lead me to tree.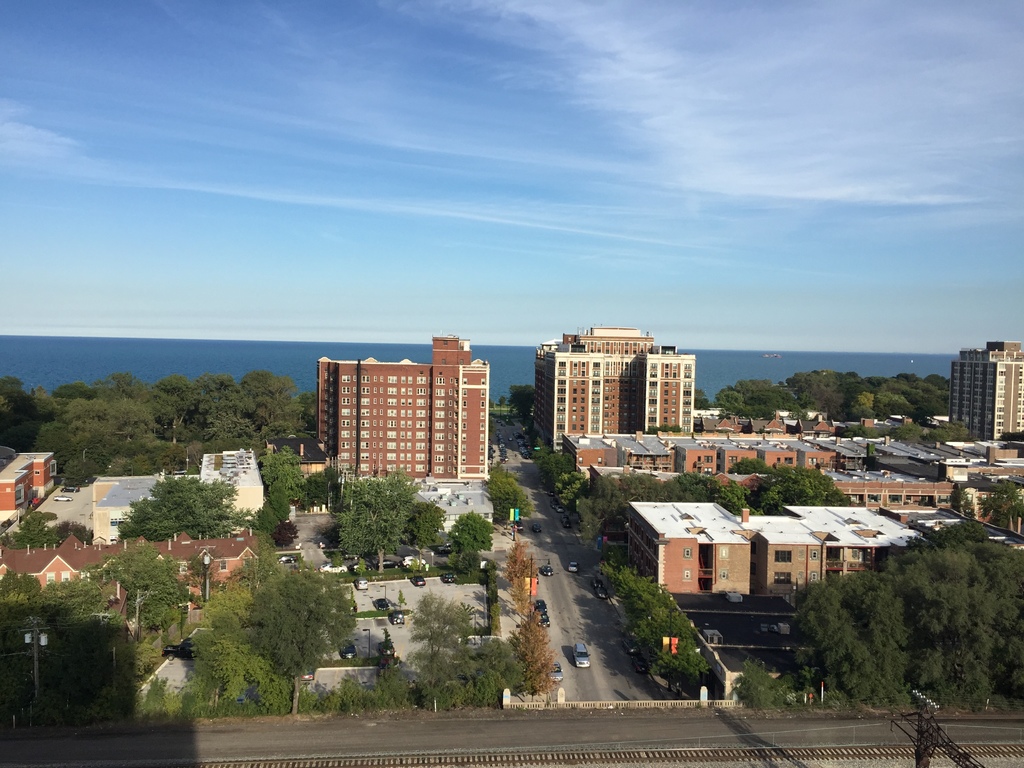
Lead to 96:534:184:655.
